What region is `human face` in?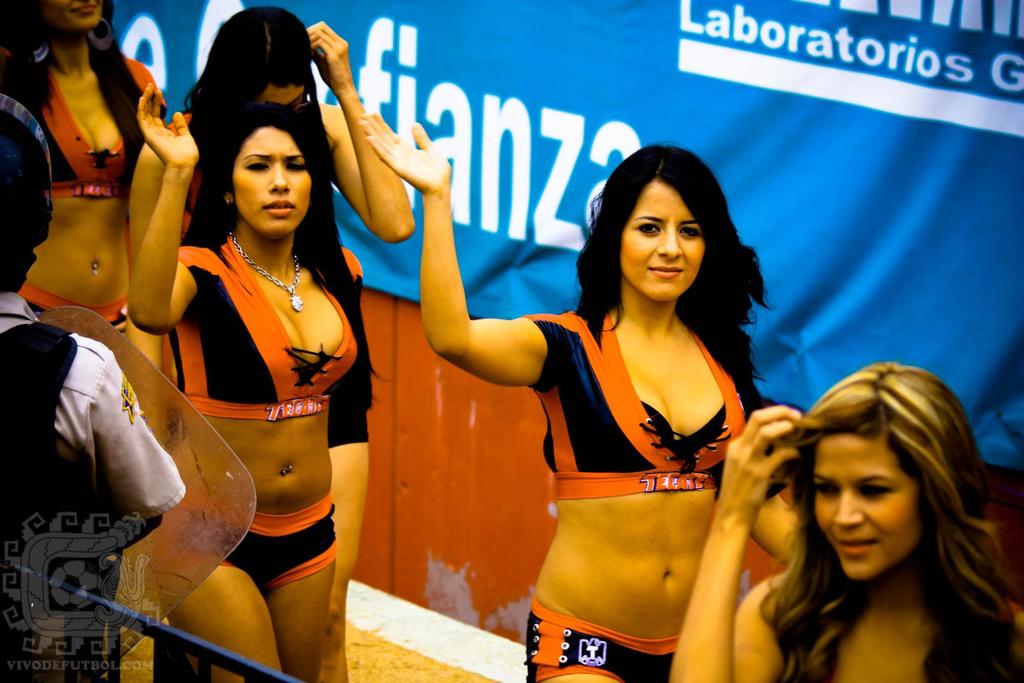
left=811, top=440, right=924, bottom=582.
